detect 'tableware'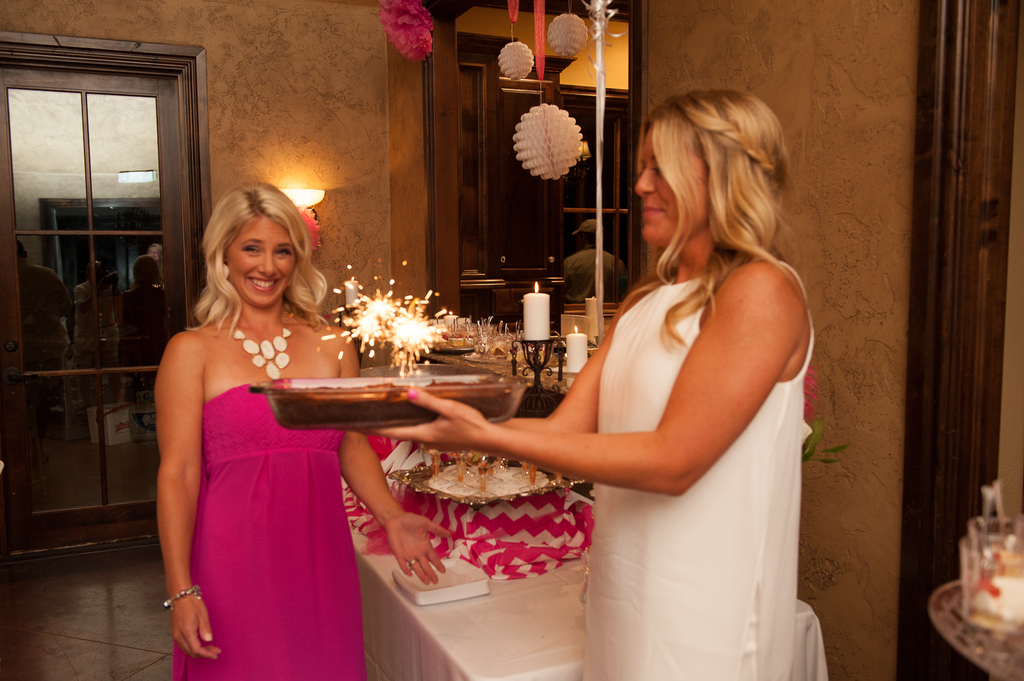
select_region(933, 577, 1023, 676)
